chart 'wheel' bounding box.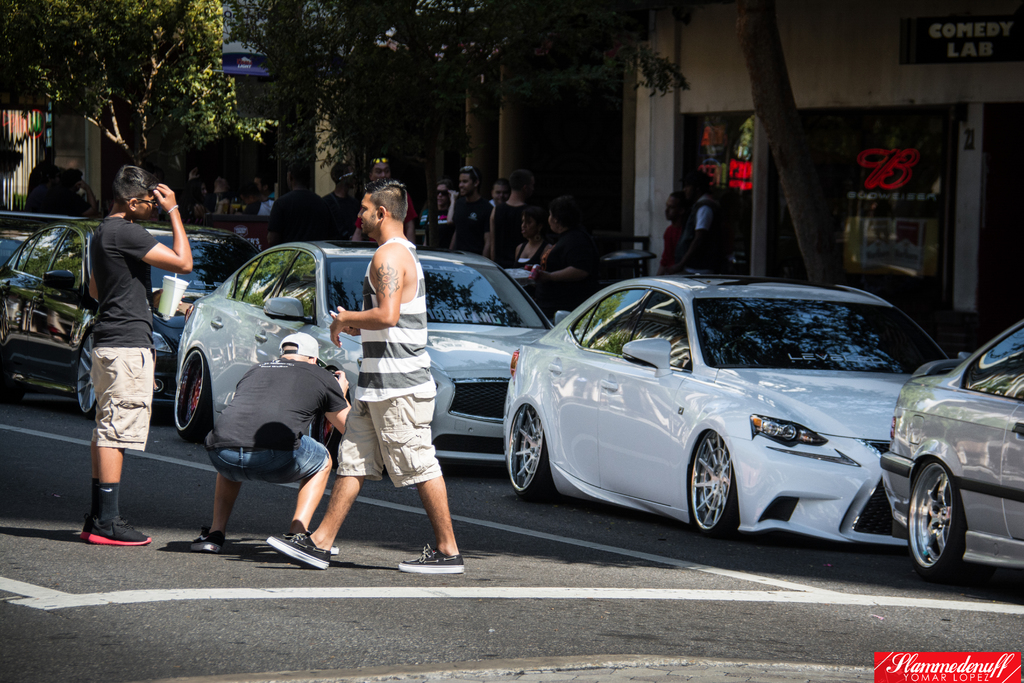
Charted: bbox=(75, 329, 104, 415).
